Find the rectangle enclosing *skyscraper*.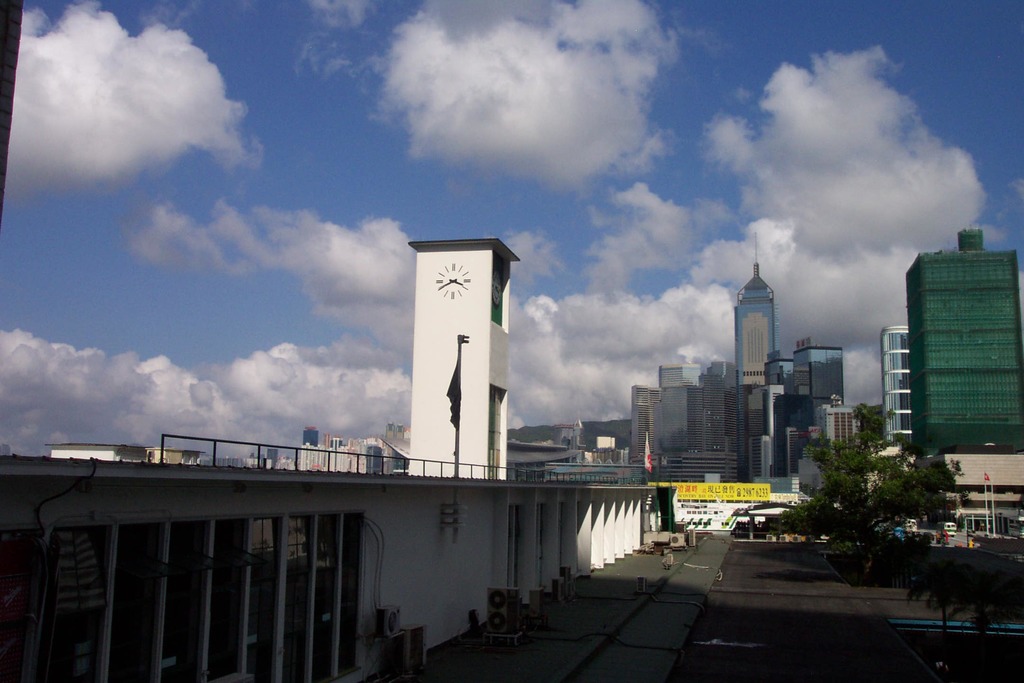
<box>760,349,804,490</box>.
